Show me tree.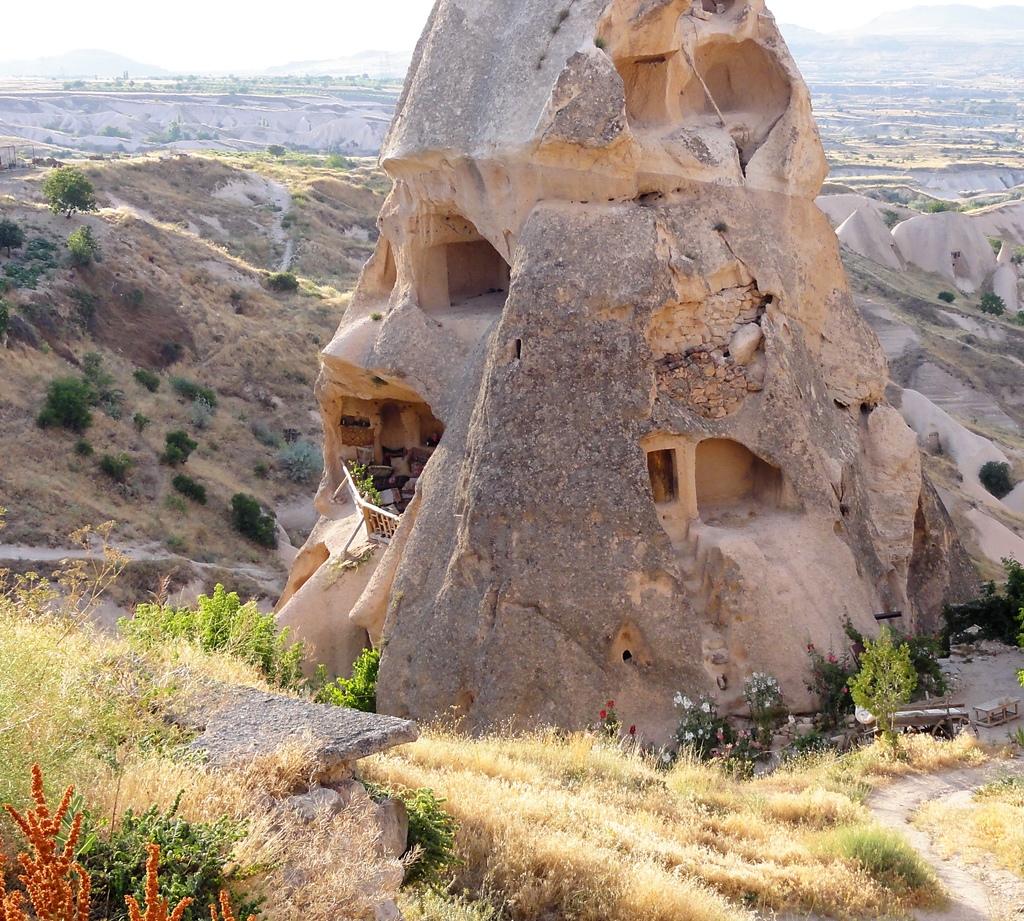
tree is here: {"left": 38, "top": 162, "right": 99, "bottom": 221}.
